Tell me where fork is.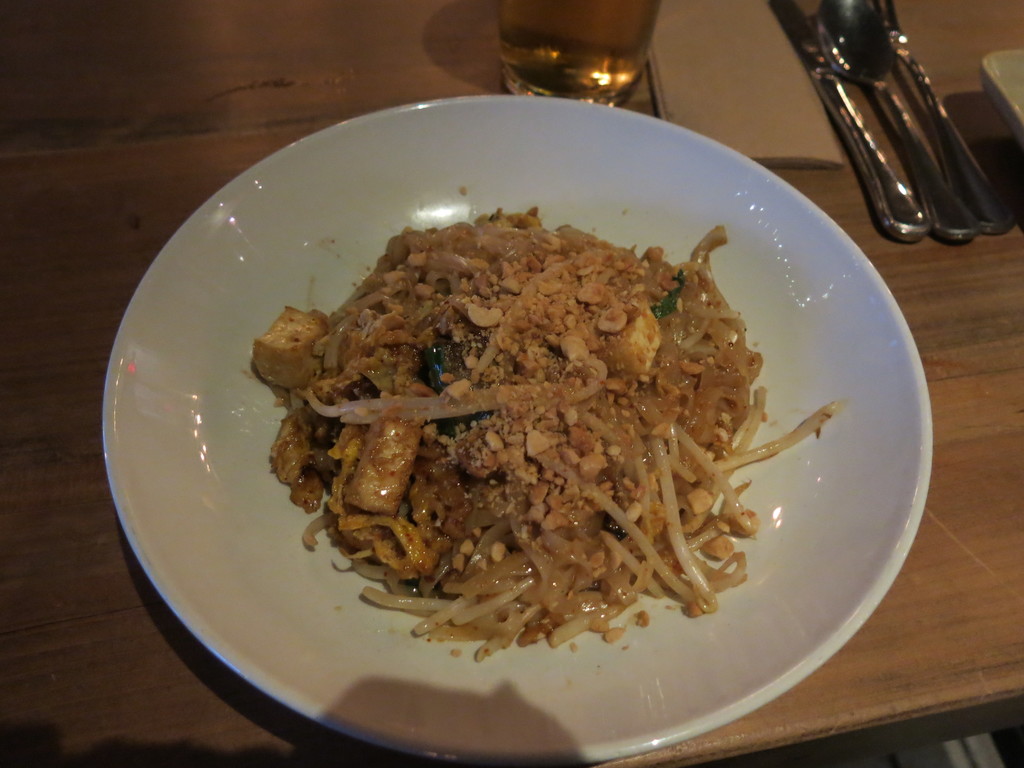
fork is at bbox=[868, 0, 1014, 233].
